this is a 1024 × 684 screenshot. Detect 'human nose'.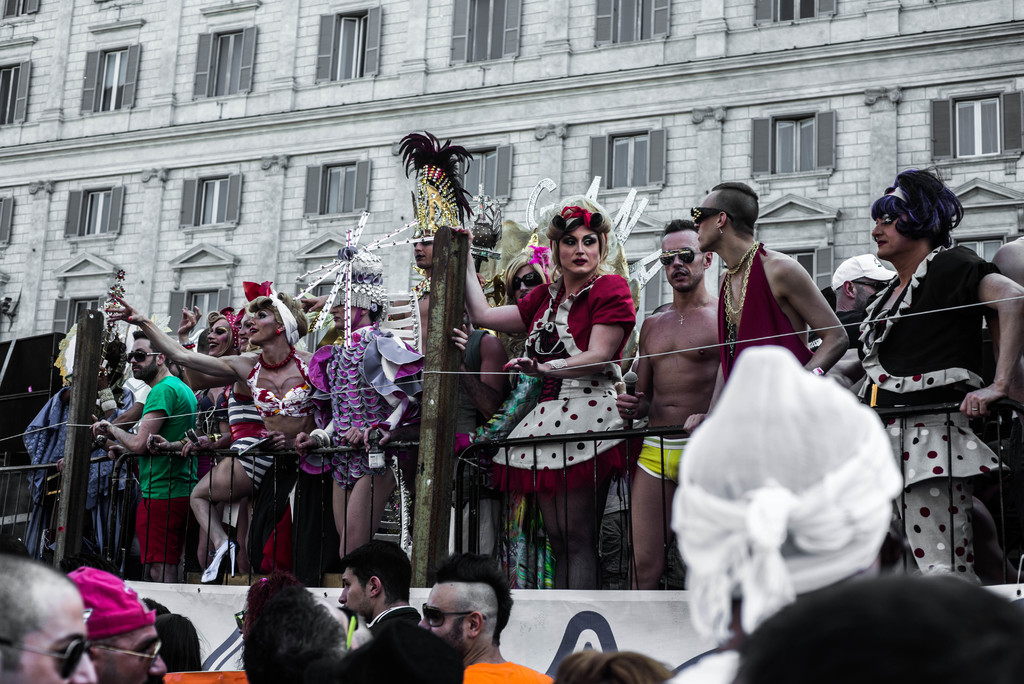
{"x1": 206, "y1": 332, "x2": 215, "y2": 341}.
